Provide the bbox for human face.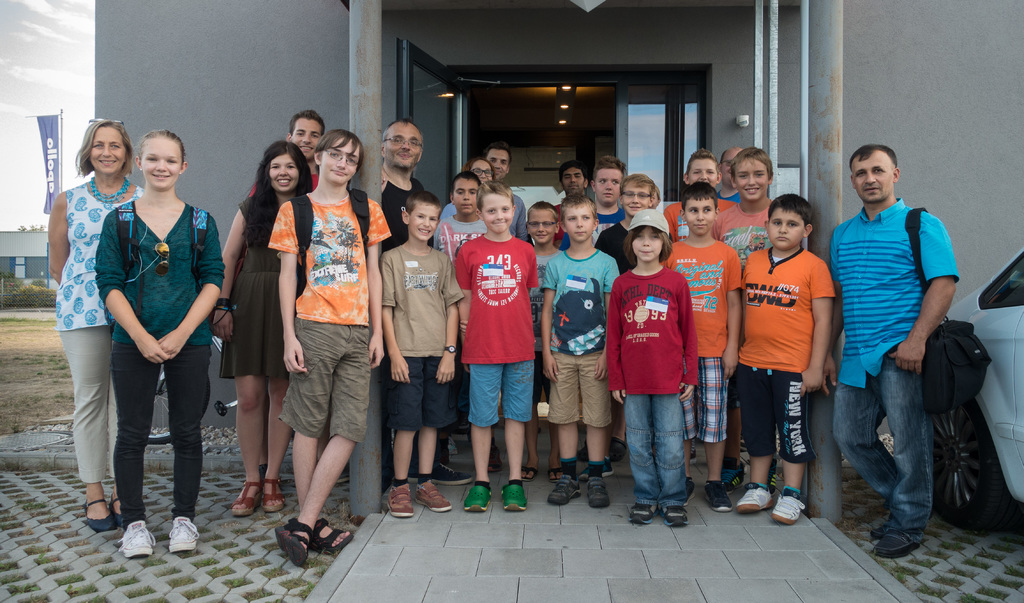
<box>634,228,660,257</box>.
